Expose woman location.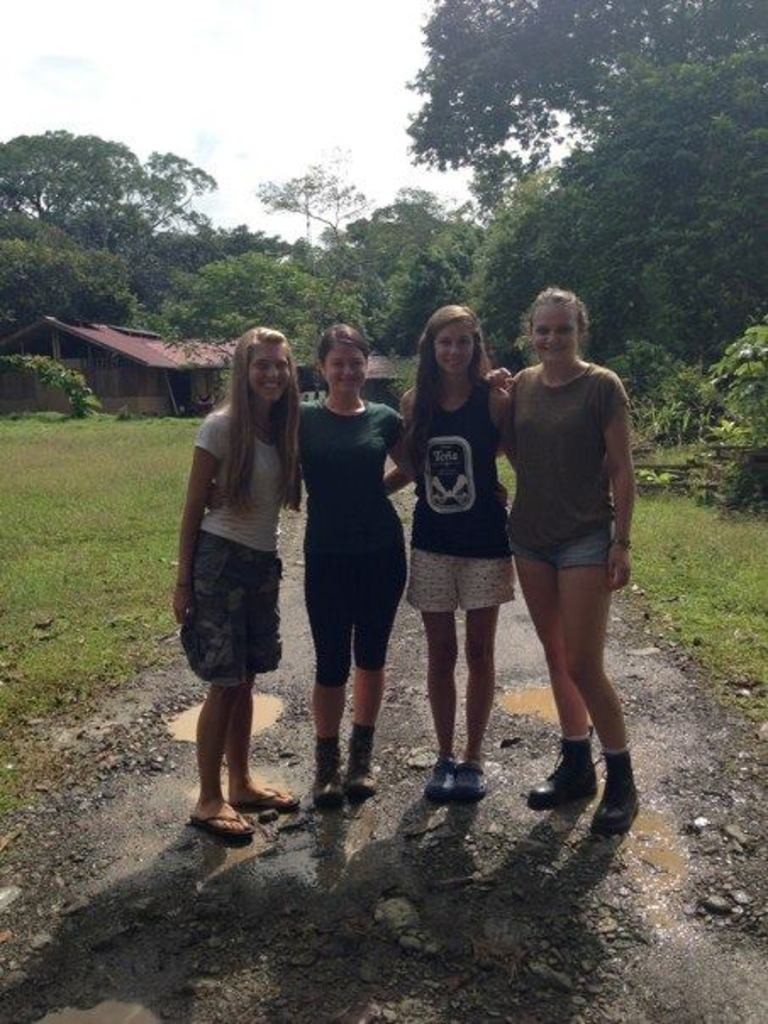
Exposed at <bbox>495, 259, 649, 812</bbox>.
